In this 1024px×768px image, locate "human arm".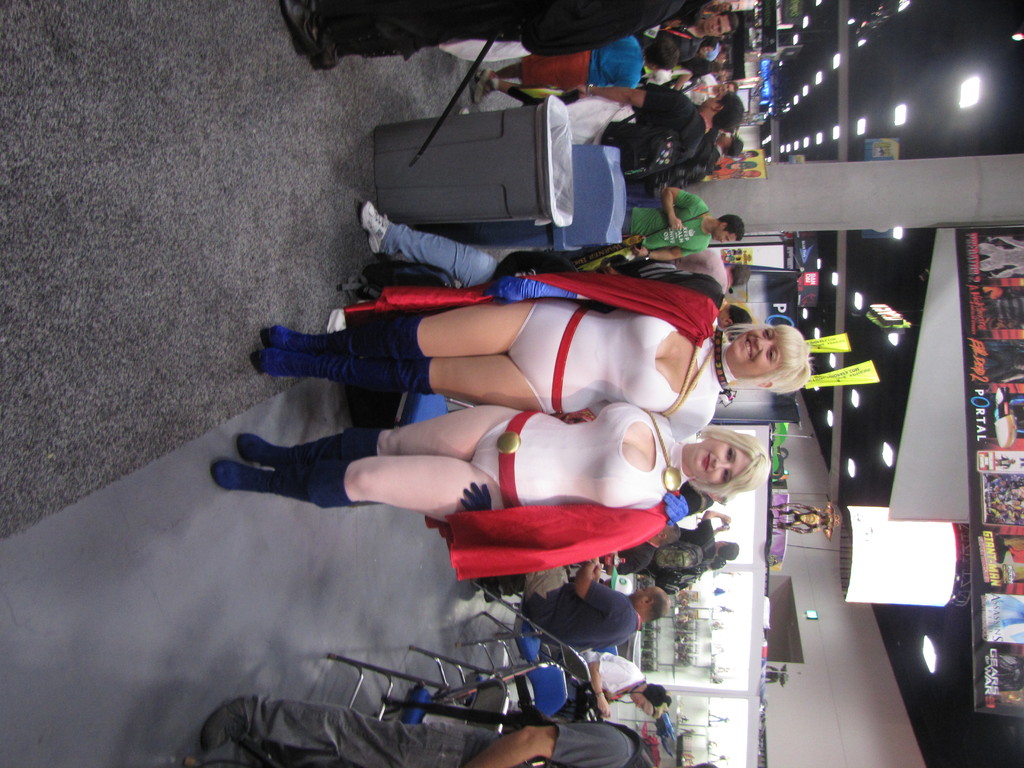
Bounding box: x1=568, y1=549, x2=631, y2=620.
